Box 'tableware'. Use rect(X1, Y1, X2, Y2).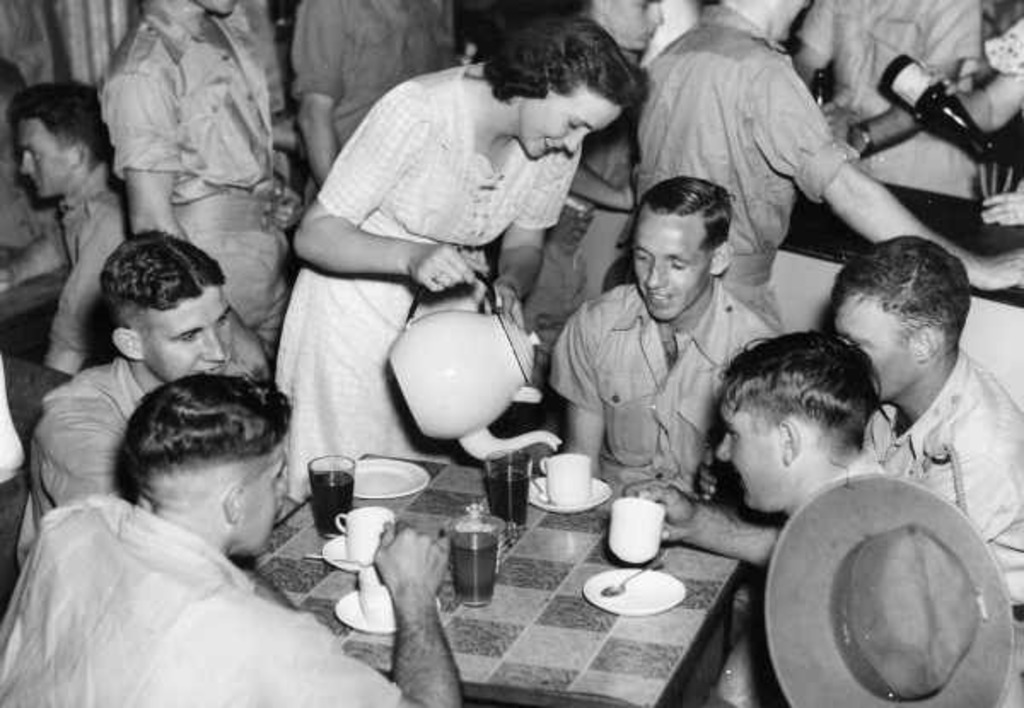
rect(338, 594, 437, 631).
